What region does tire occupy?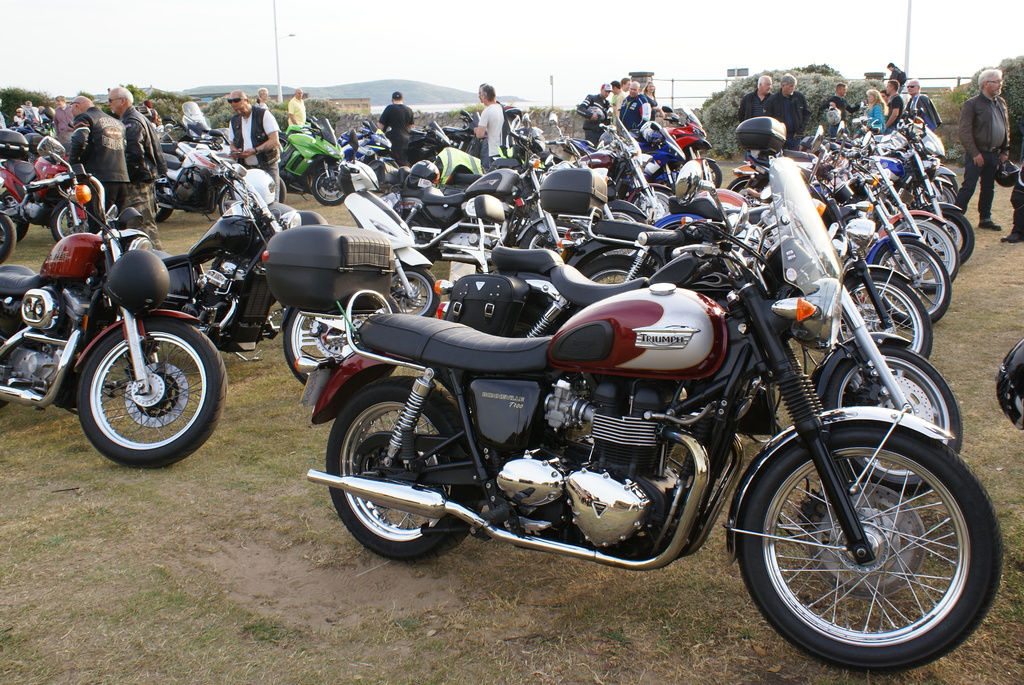
left=0, top=214, right=17, bottom=267.
